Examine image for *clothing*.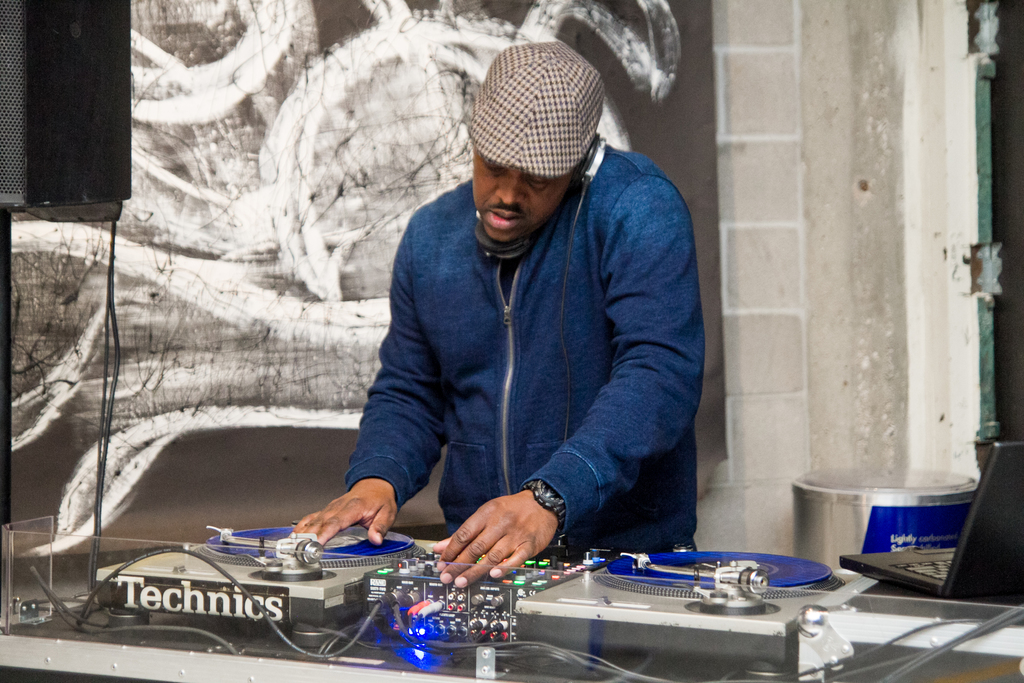
Examination result: [left=326, top=131, right=721, bottom=563].
